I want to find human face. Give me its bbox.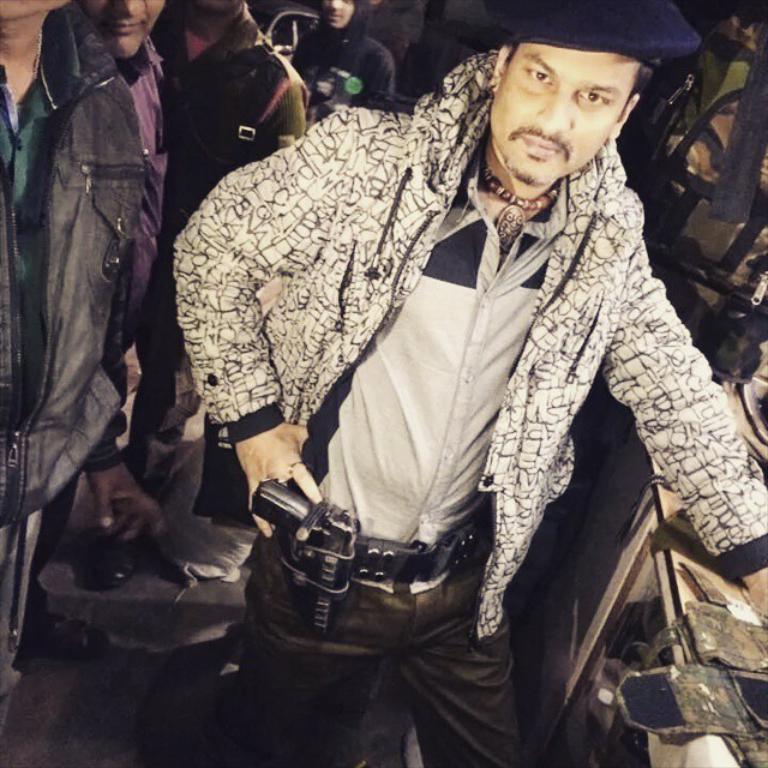
region(80, 0, 172, 59).
